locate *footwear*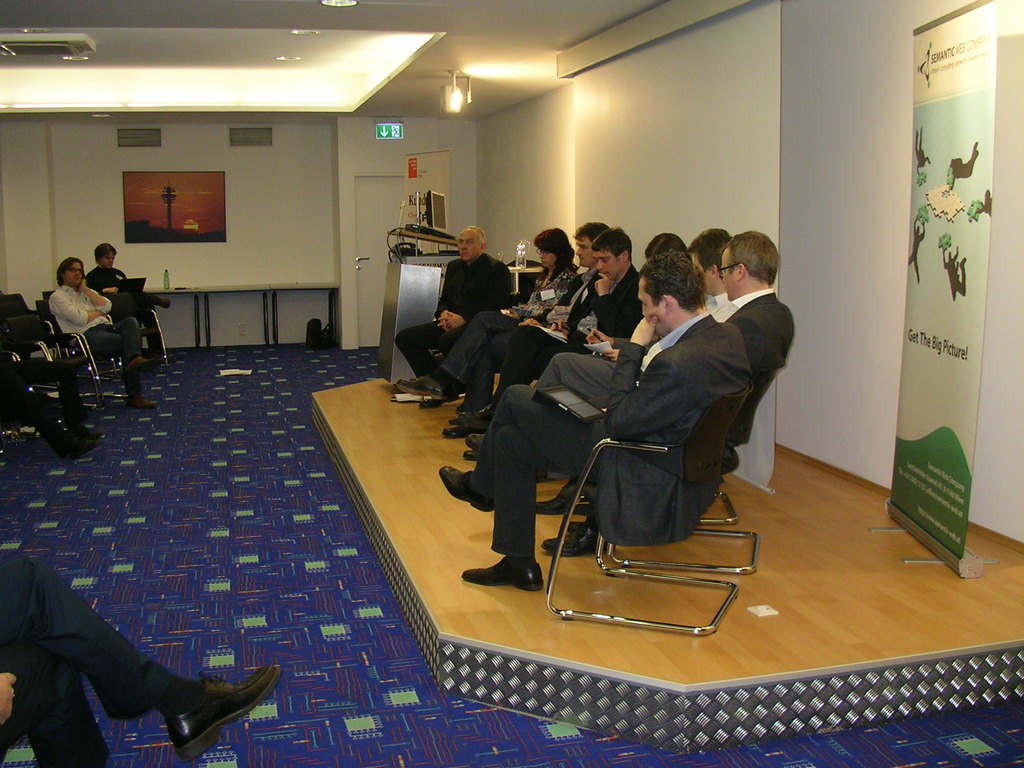
l=132, t=670, r=253, b=751
